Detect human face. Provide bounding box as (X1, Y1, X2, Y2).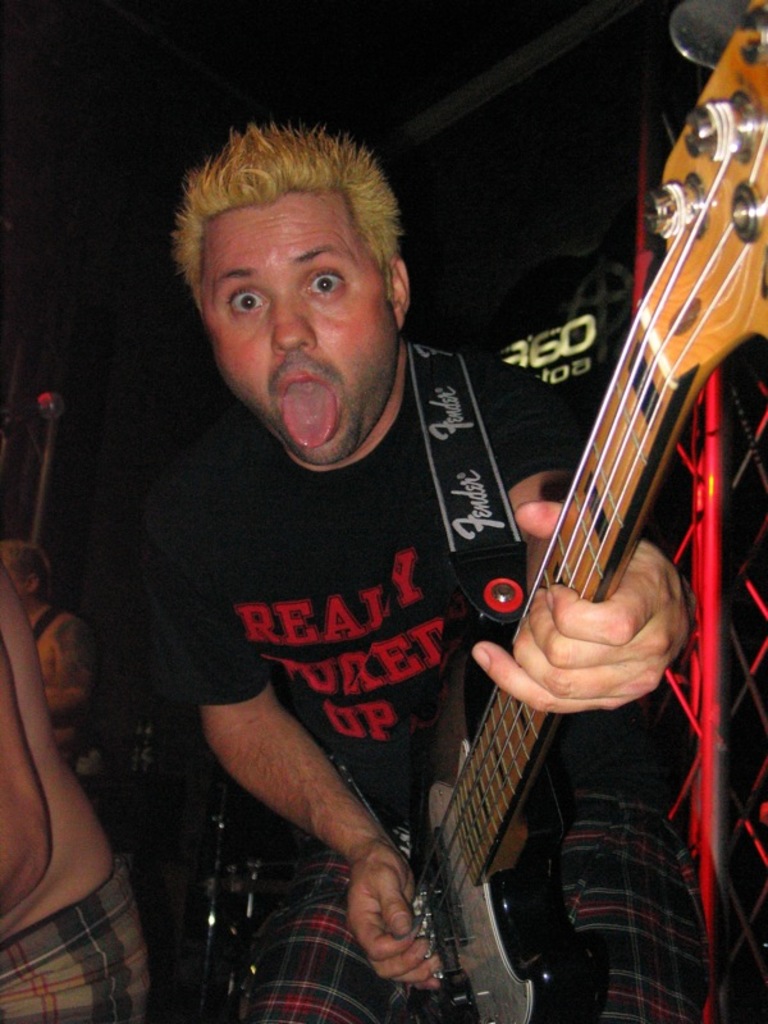
(207, 197, 387, 472).
